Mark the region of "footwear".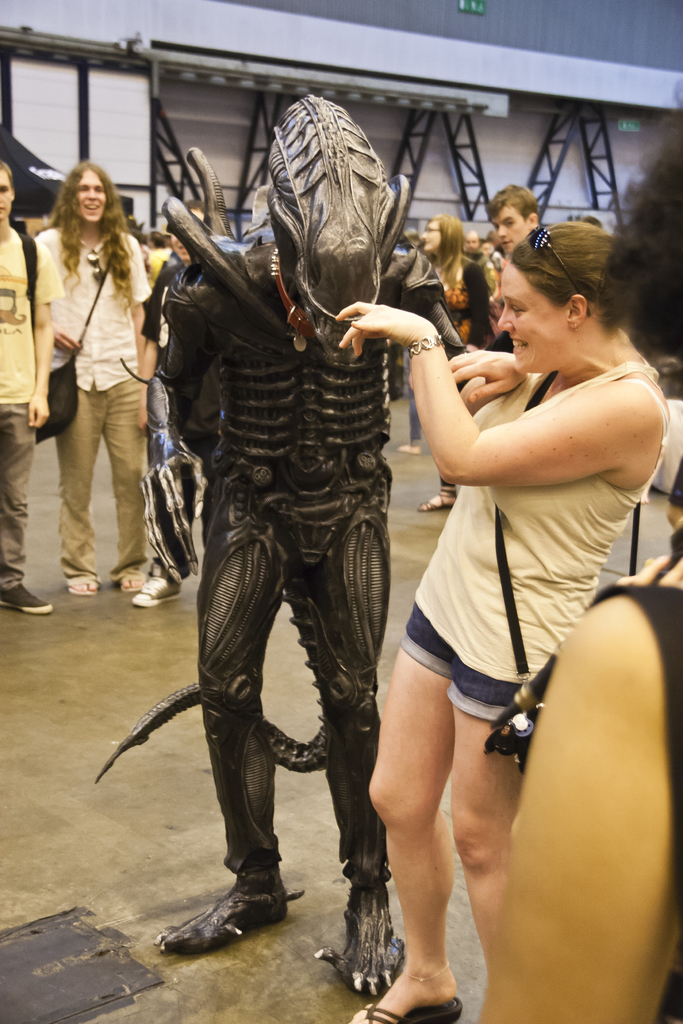
Region: crop(167, 861, 298, 970).
